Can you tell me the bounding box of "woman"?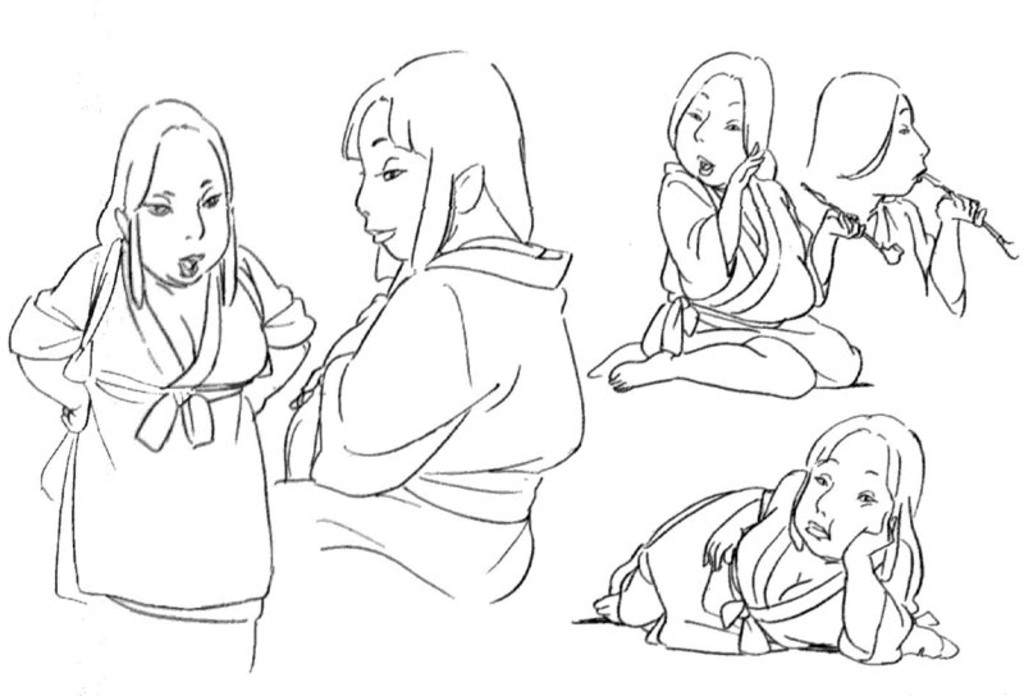
<bbox>275, 42, 605, 591</bbox>.
